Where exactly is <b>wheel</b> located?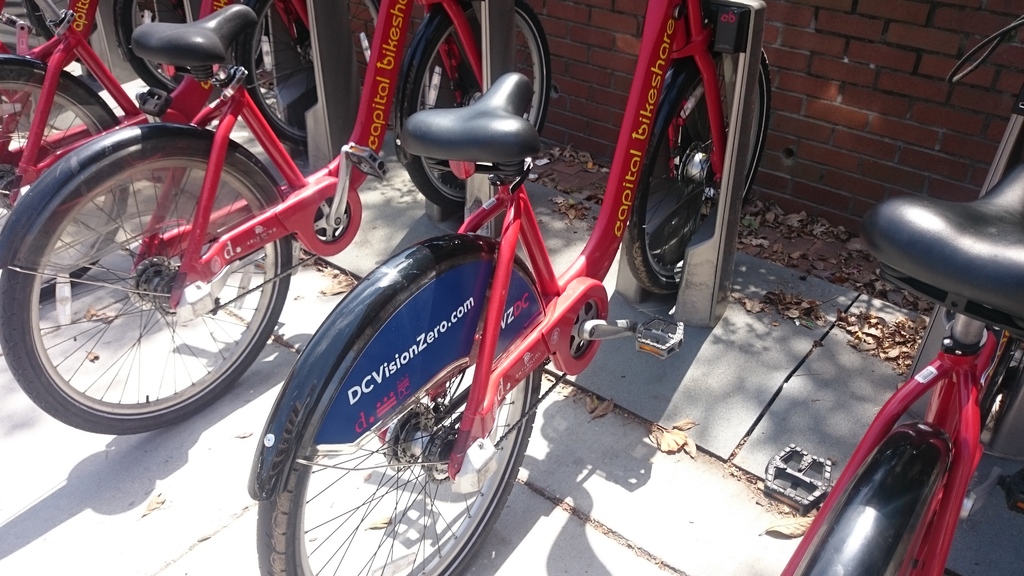
Its bounding box is box=[252, 237, 531, 575].
